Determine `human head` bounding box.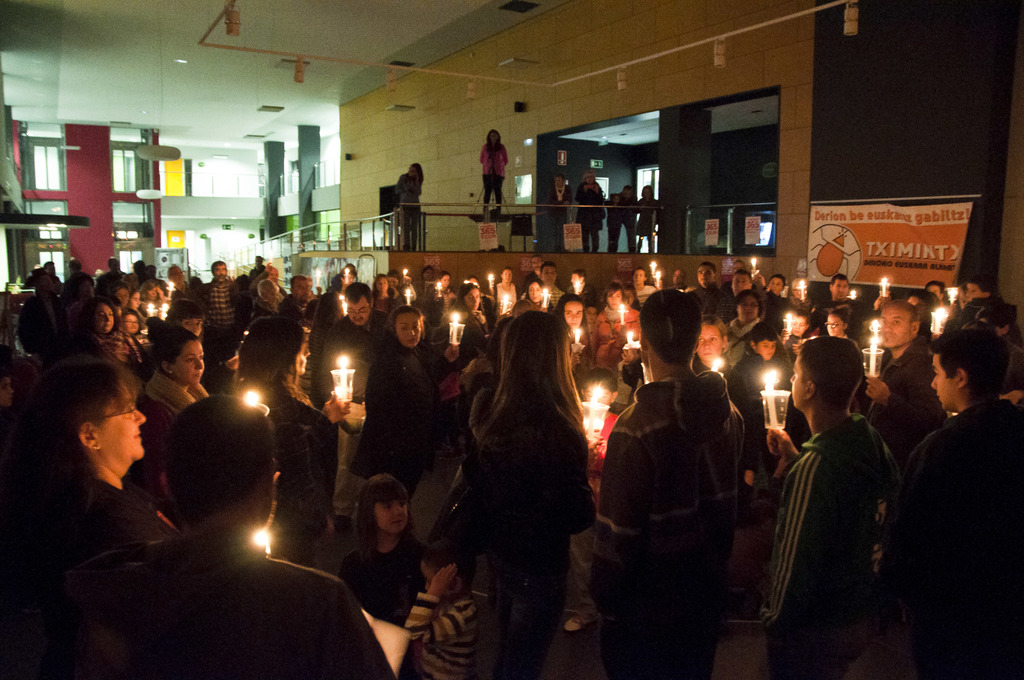
Determined: bbox(829, 274, 852, 302).
